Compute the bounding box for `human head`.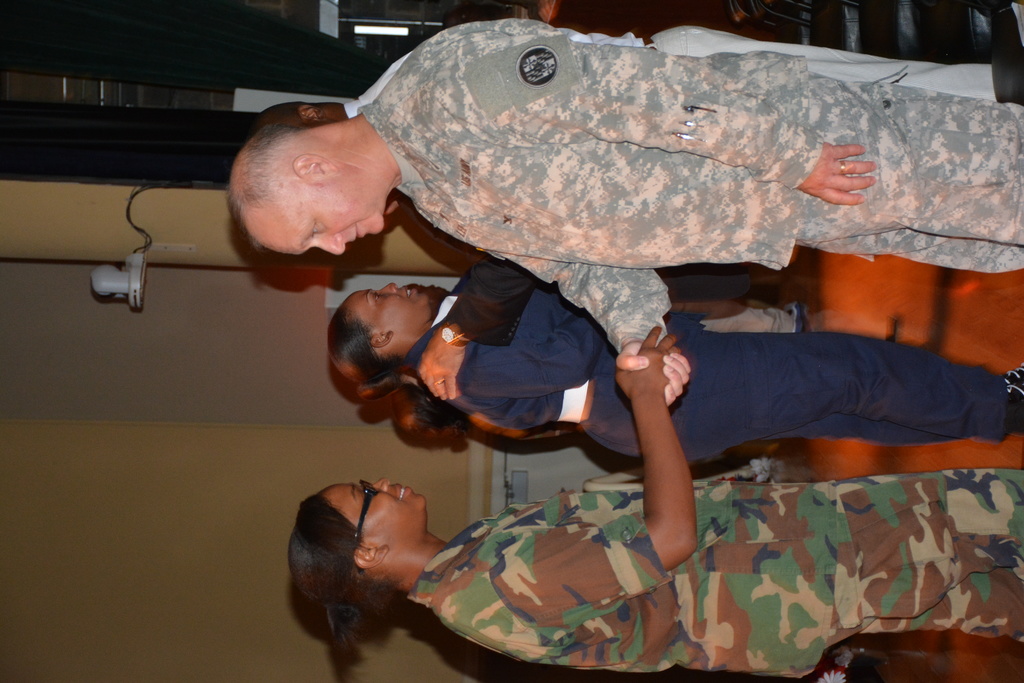
[left=226, top=99, right=388, bottom=258].
